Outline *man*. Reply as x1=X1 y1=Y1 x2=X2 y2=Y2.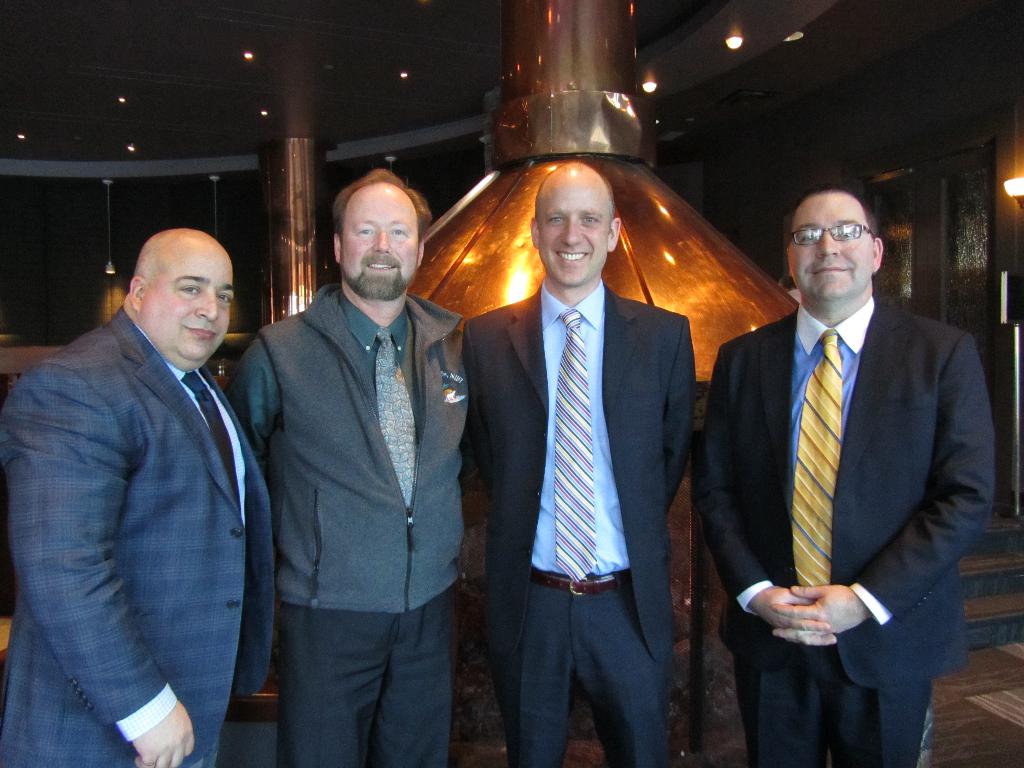
x1=22 y1=187 x2=287 y2=744.
